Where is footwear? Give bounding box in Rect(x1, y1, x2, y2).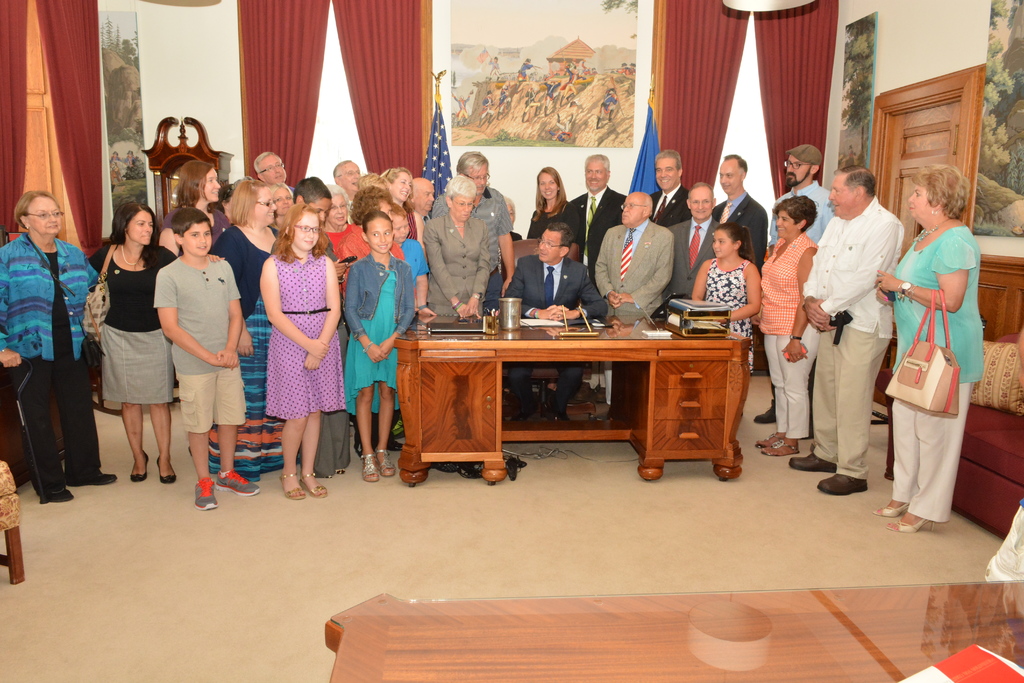
Rect(302, 461, 326, 499).
